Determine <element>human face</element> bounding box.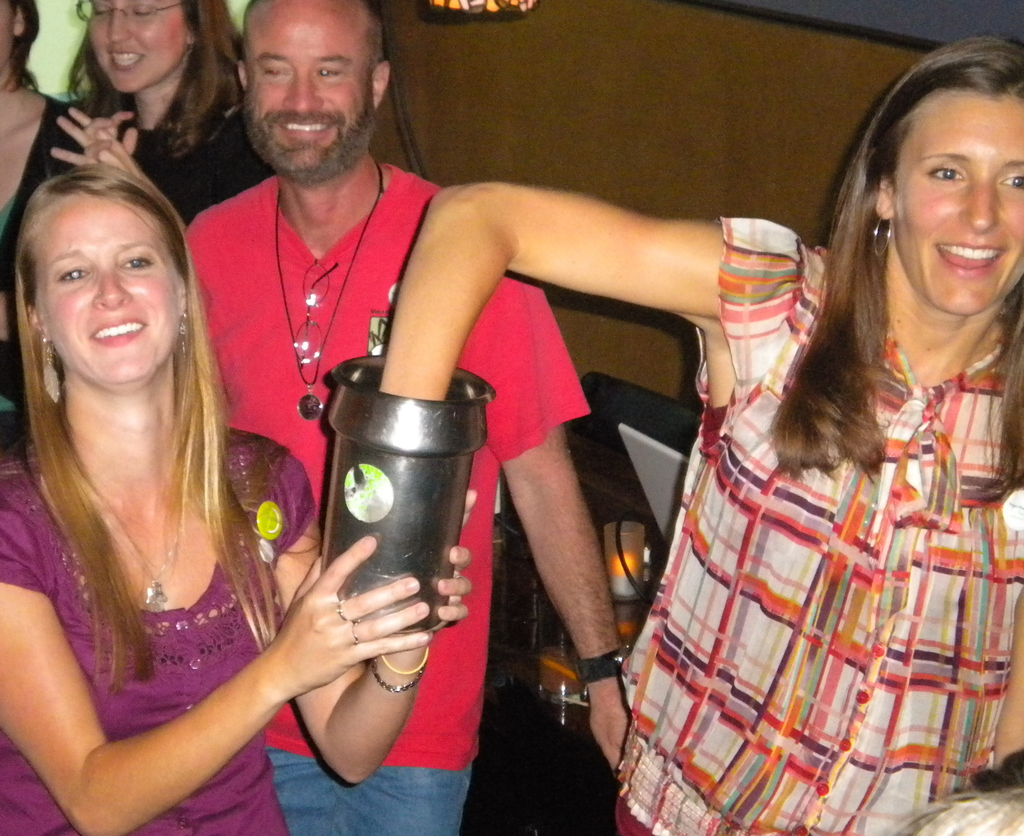
Determined: box=[244, 0, 371, 149].
